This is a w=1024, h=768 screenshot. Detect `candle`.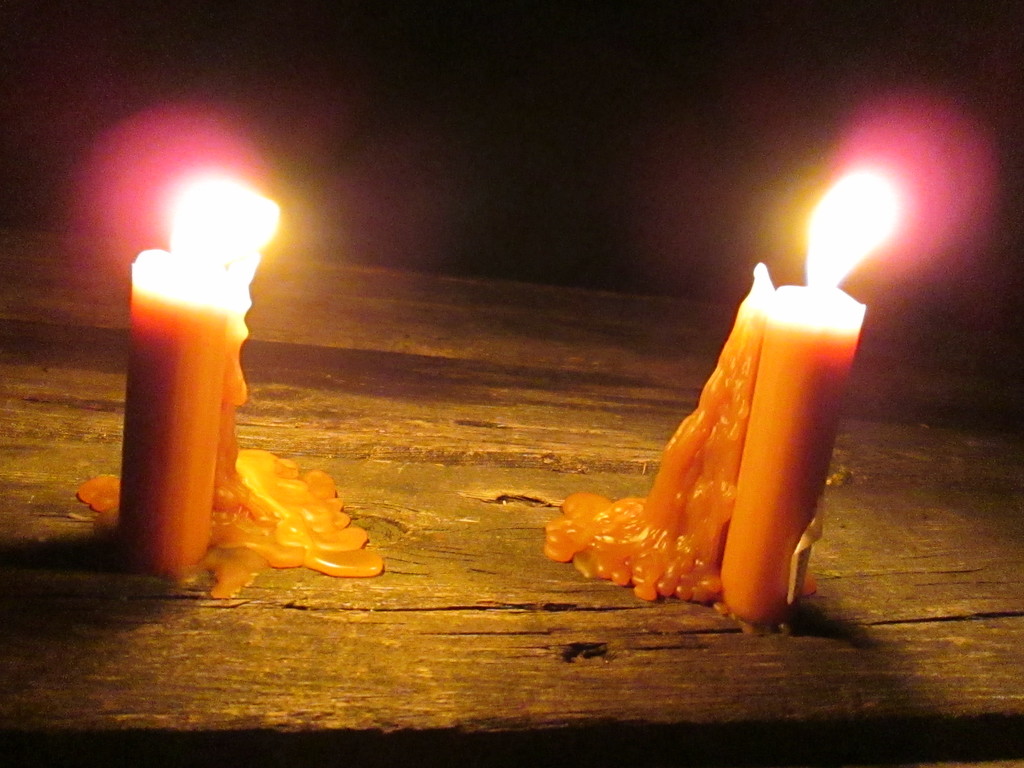
box=[80, 170, 366, 582].
